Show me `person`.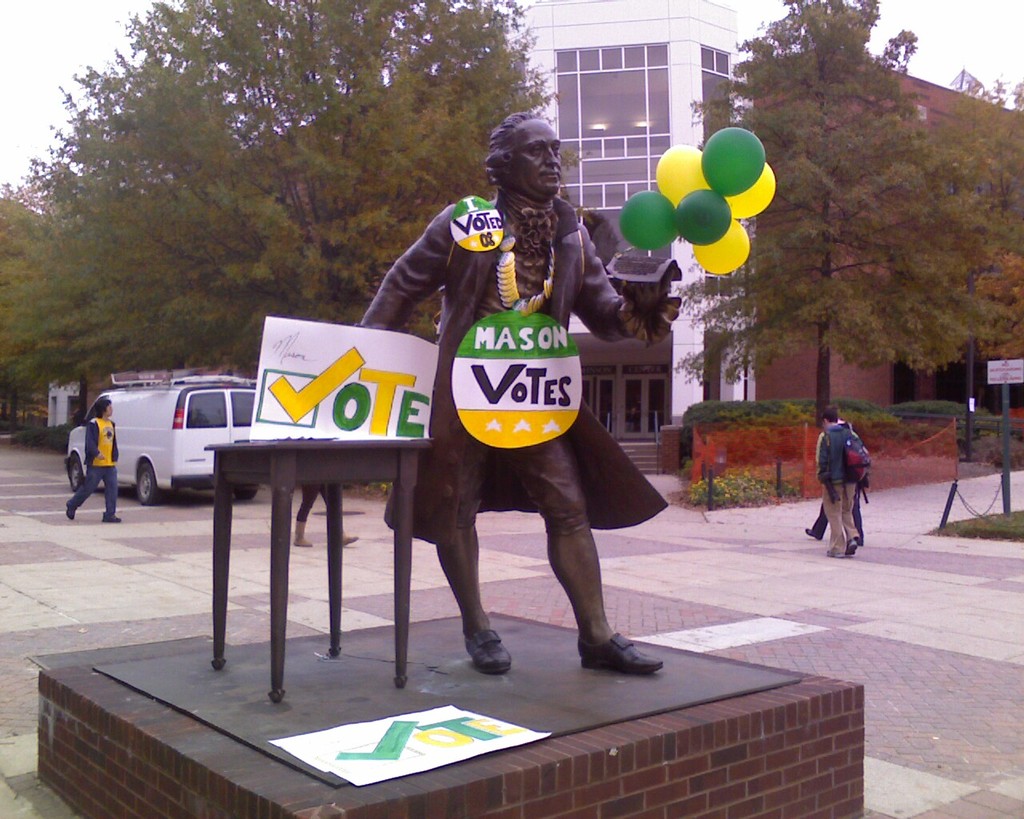
`person` is here: BBox(346, 109, 673, 675).
